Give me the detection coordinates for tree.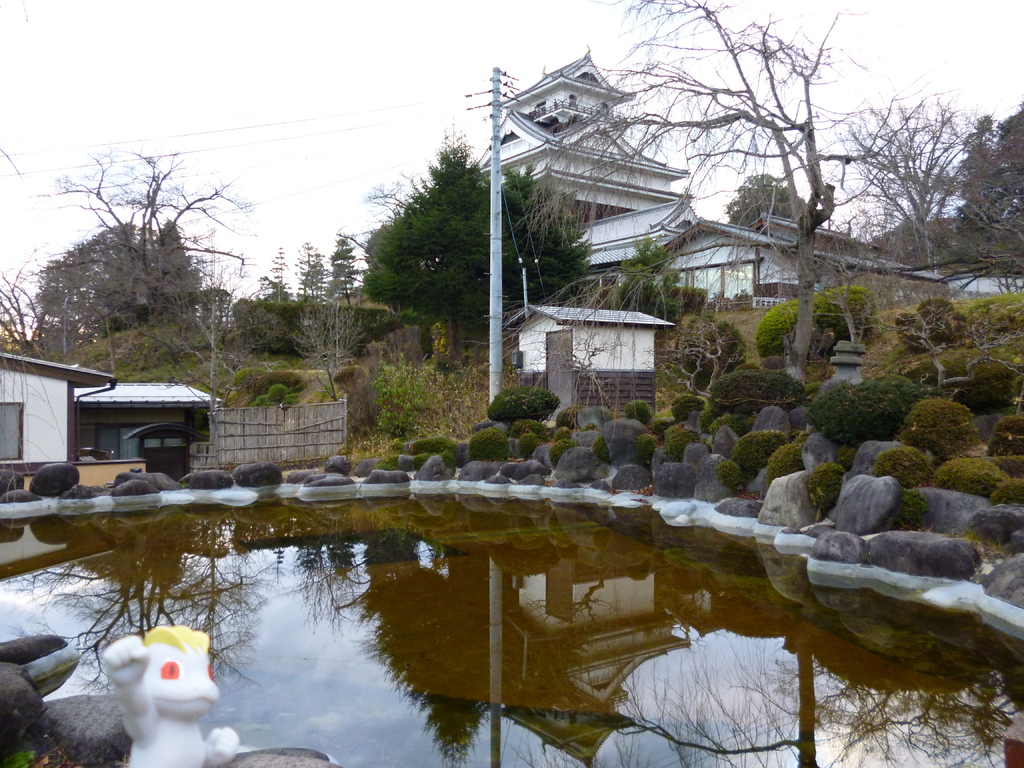
<region>264, 241, 292, 300</region>.
